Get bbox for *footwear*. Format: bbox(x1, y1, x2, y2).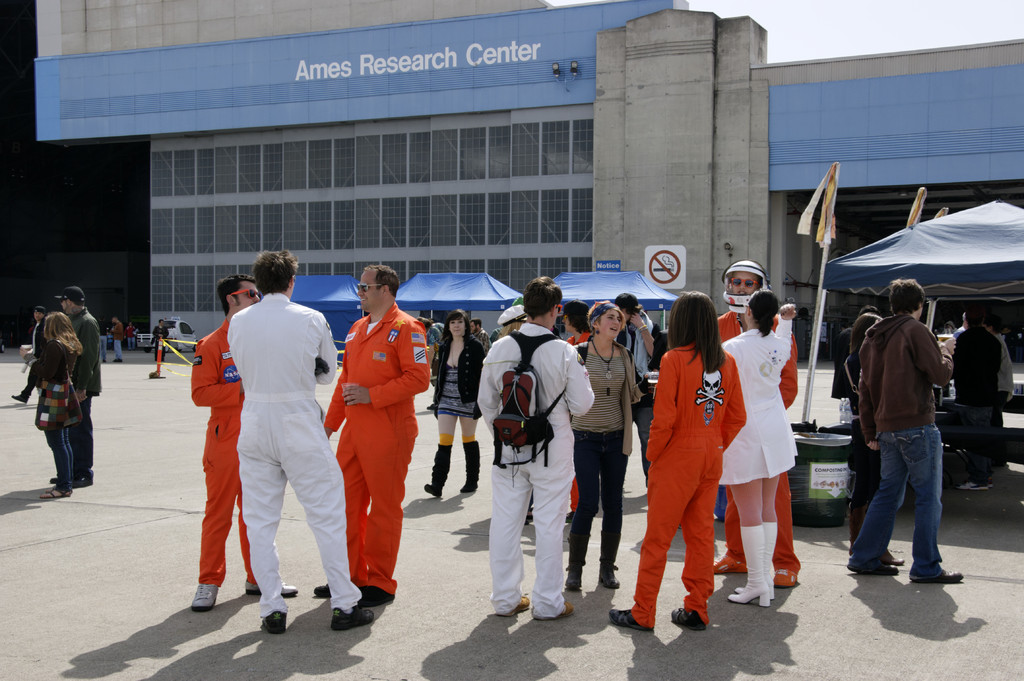
bbox(607, 607, 653, 634).
